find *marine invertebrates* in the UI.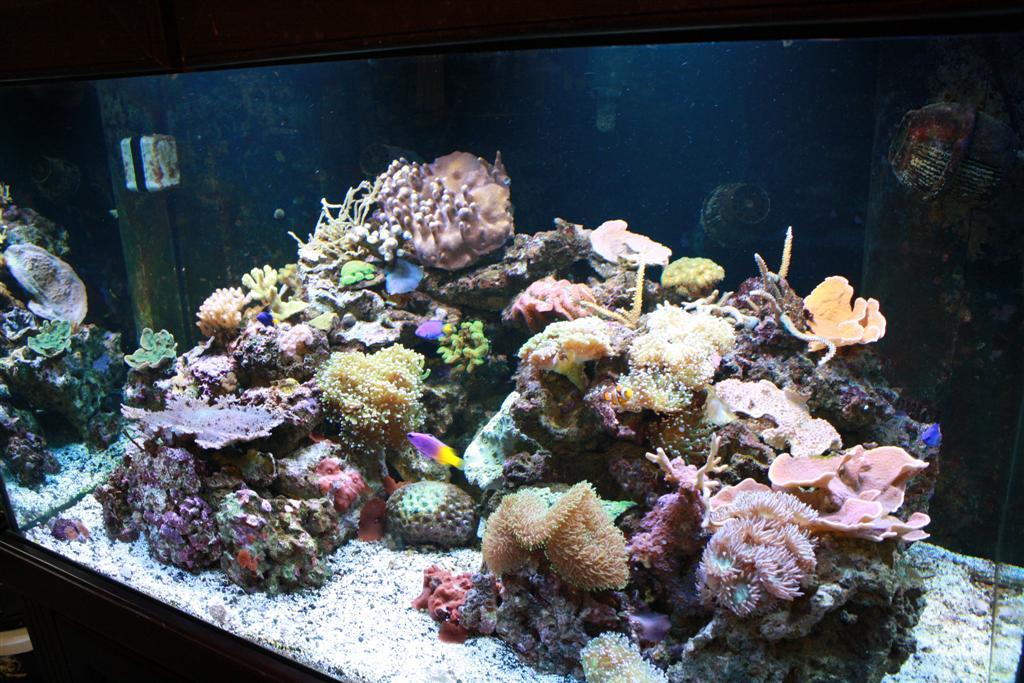
UI element at <box>283,314,339,381</box>.
